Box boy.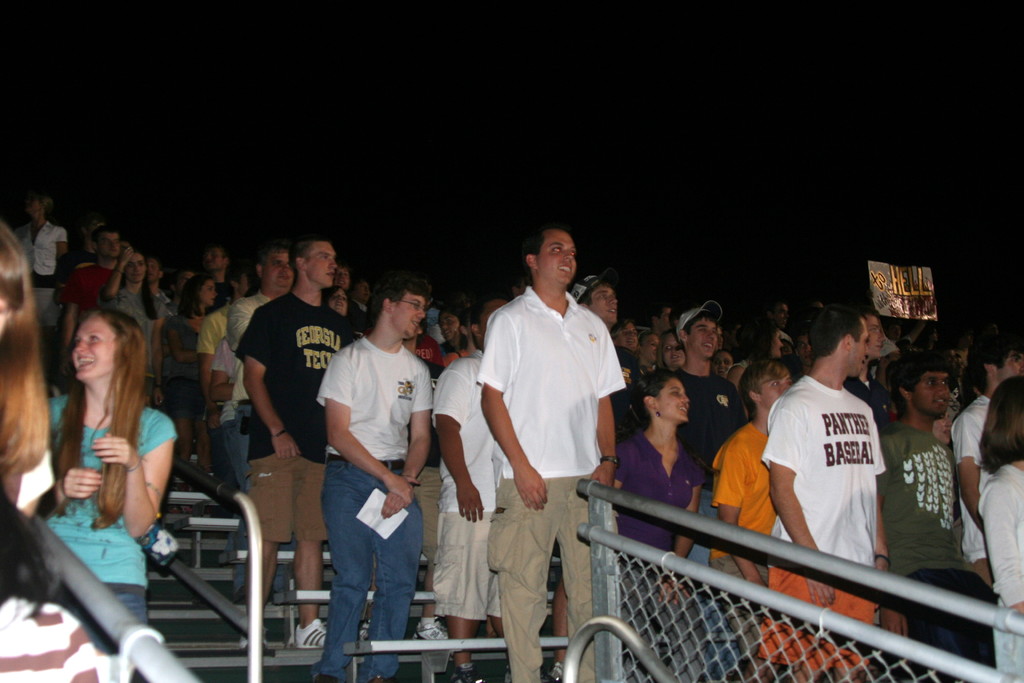
bbox=[667, 301, 750, 570].
